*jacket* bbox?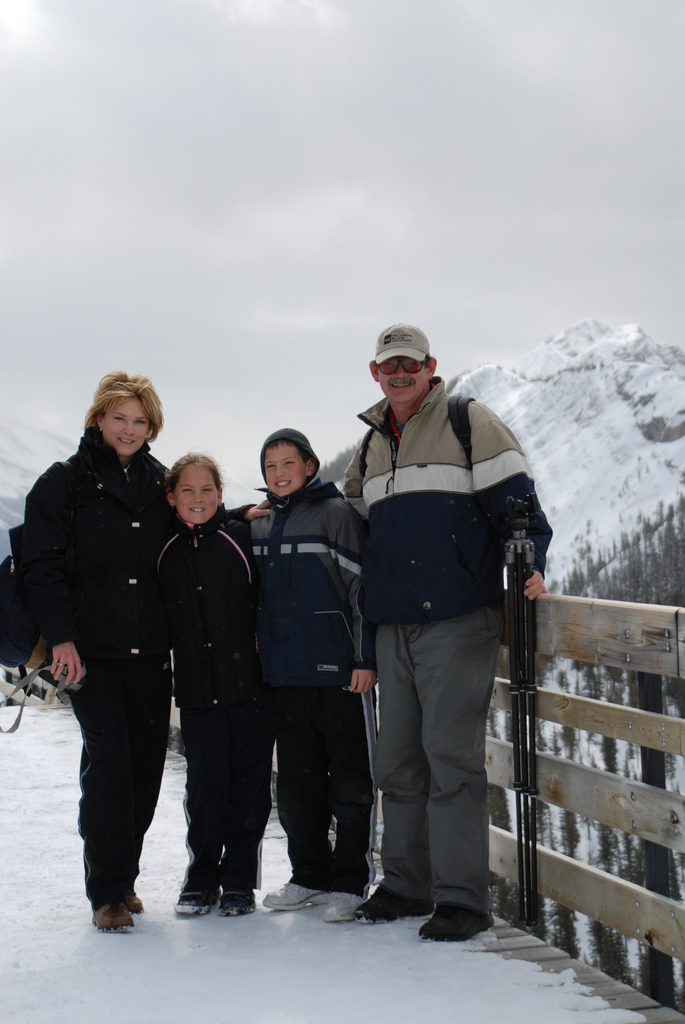
Rect(334, 396, 547, 664)
